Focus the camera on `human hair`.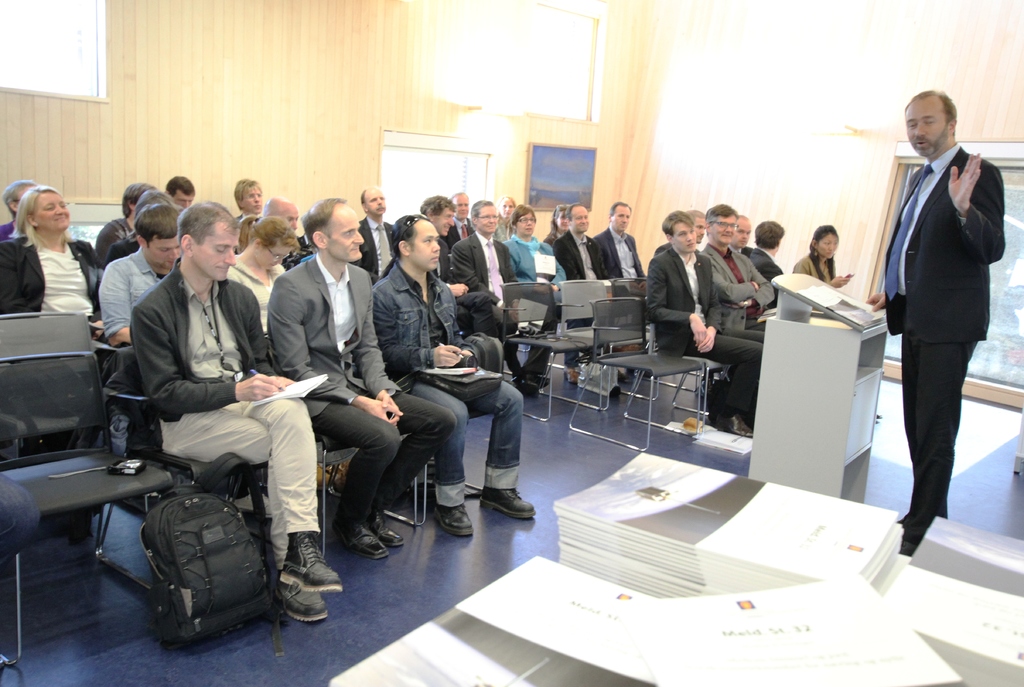
Focus region: x1=163, y1=175, x2=196, y2=197.
